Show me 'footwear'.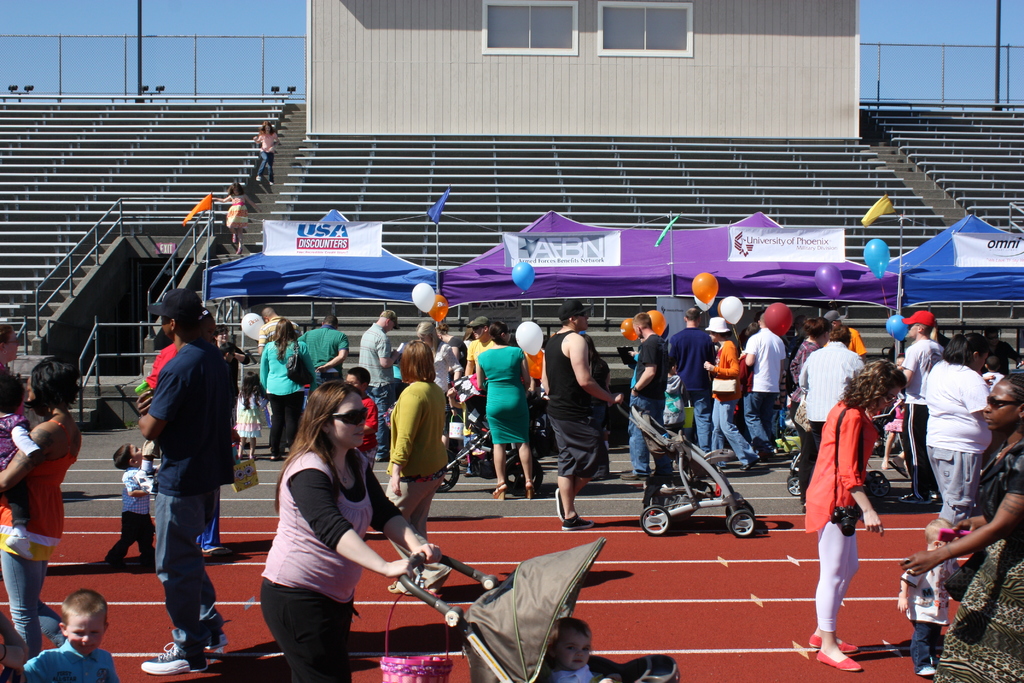
'footwear' is here: <bbox>202, 546, 231, 556</bbox>.
